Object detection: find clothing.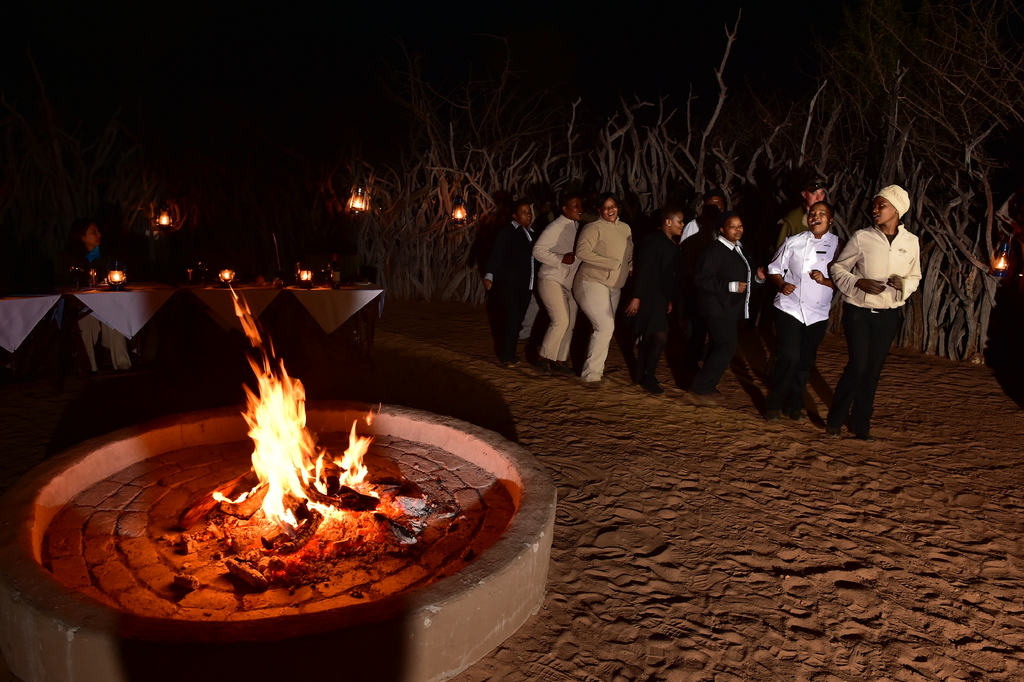
locate(570, 210, 632, 381).
